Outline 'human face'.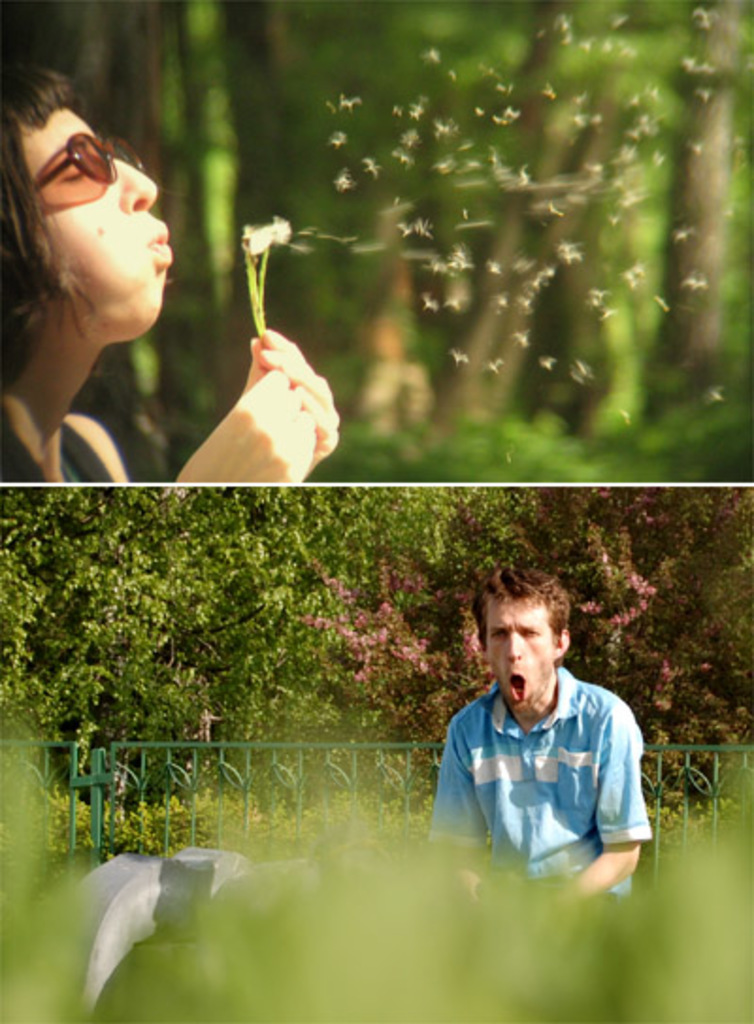
Outline: 34 113 168 343.
